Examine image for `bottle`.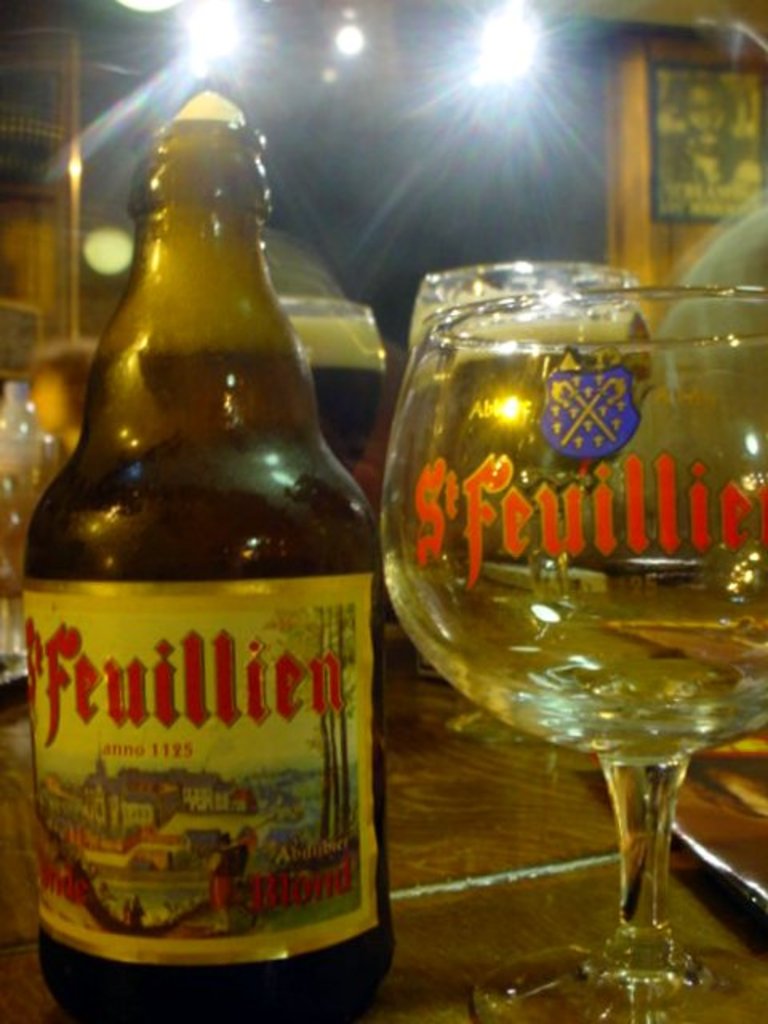
Examination result: 19, 115, 397, 1022.
